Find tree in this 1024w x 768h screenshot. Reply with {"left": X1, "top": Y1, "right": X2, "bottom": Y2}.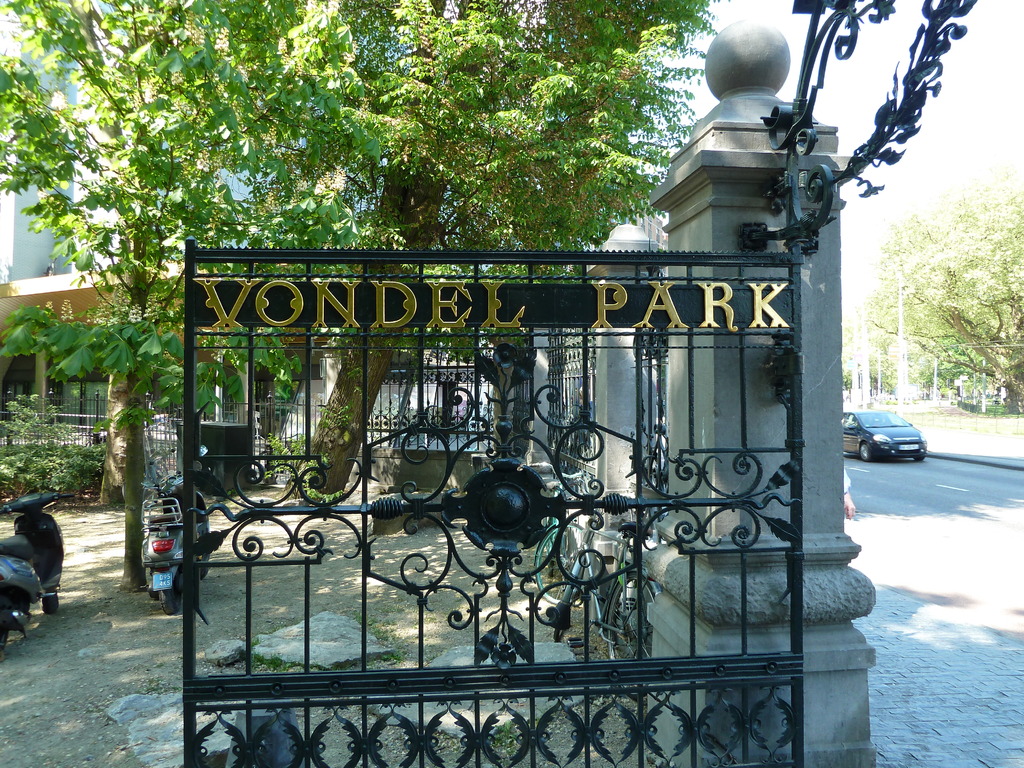
{"left": 0, "top": 4, "right": 700, "bottom": 508}.
